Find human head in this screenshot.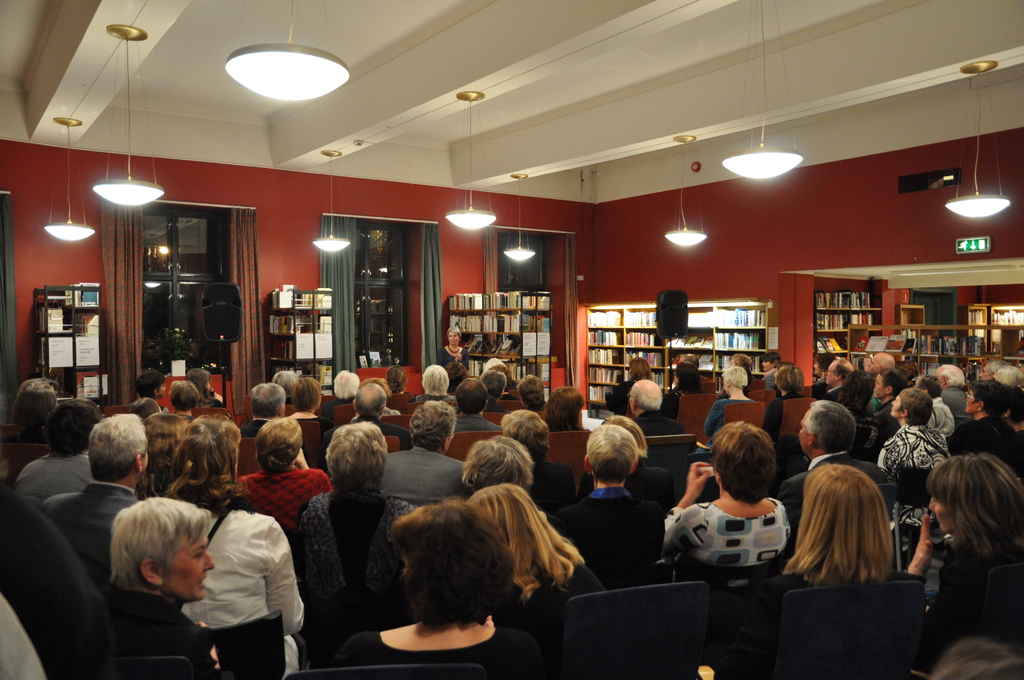
The bounding box for human head is [711, 422, 779, 506].
